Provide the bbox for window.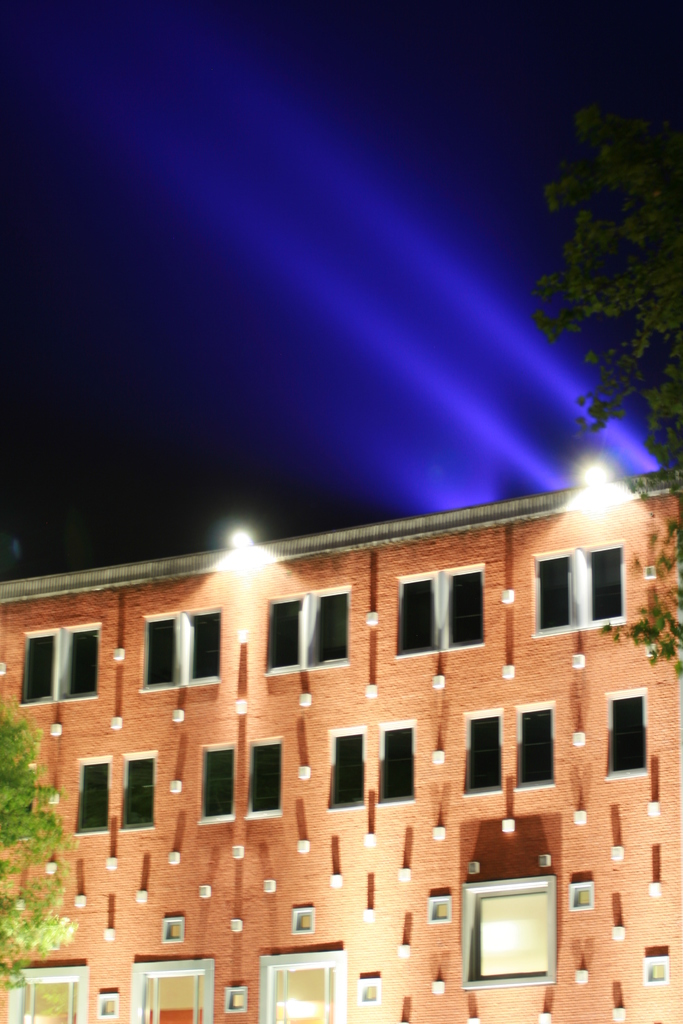
box=[374, 728, 415, 797].
